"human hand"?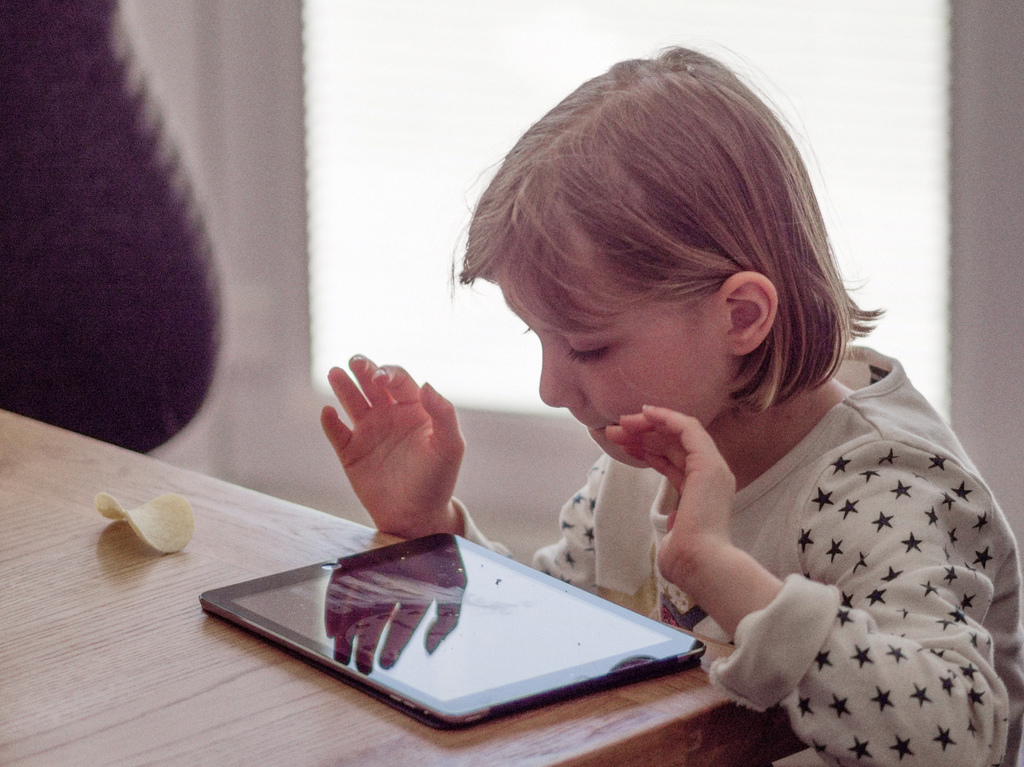
BBox(316, 366, 492, 531)
